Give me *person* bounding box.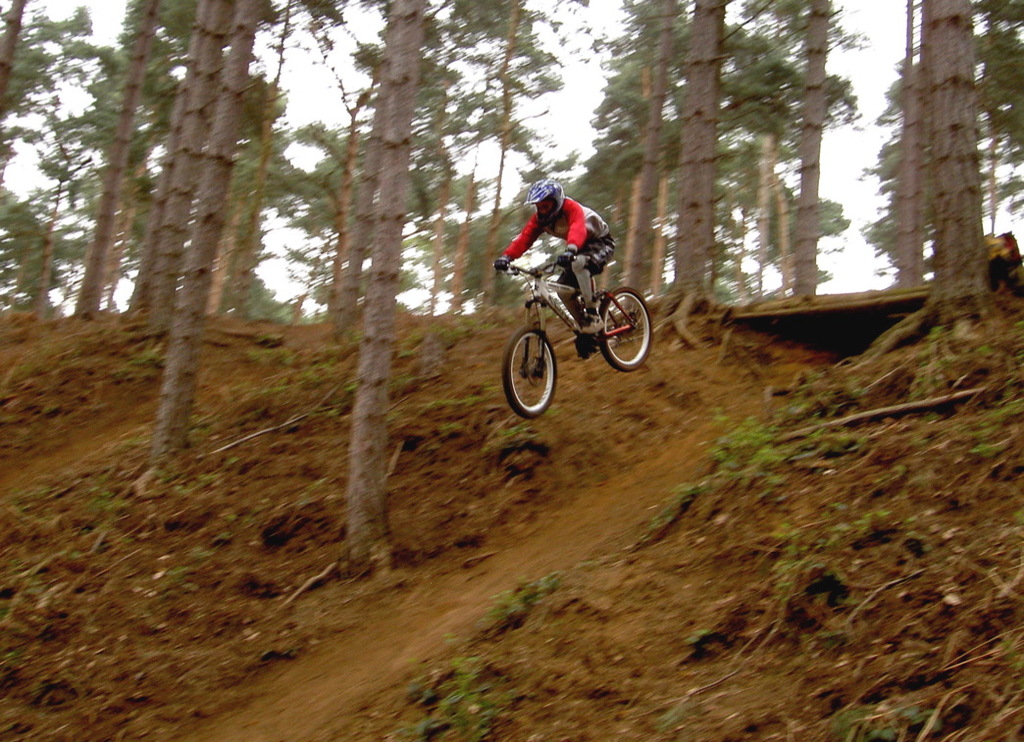
{"left": 491, "top": 176, "right": 610, "bottom": 343}.
